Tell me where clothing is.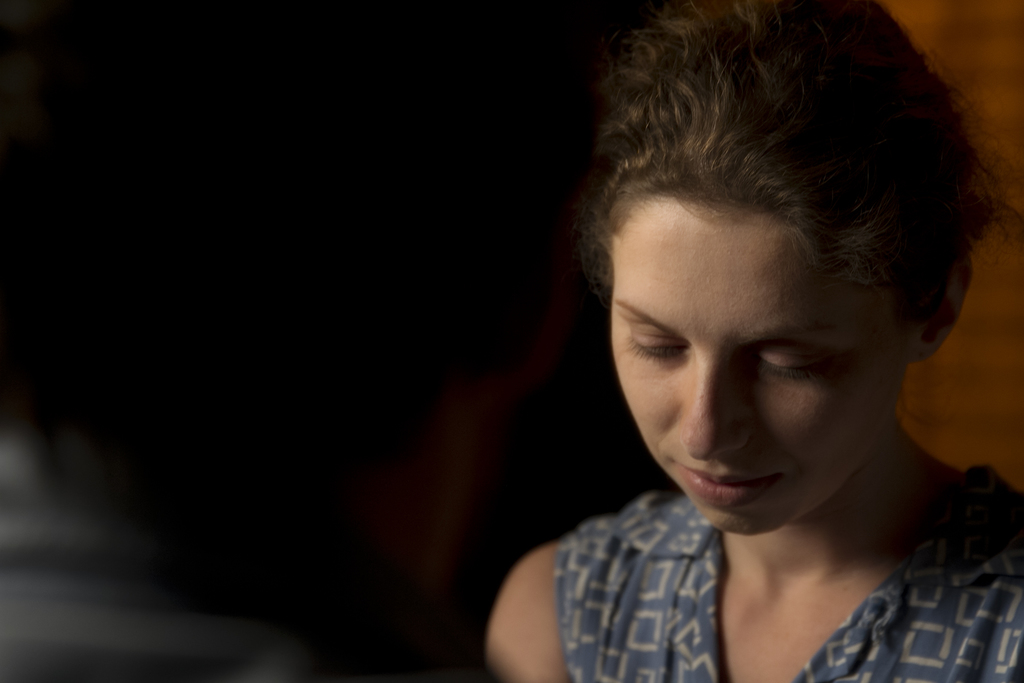
clothing is at box=[473, 411, 1016, 669].
